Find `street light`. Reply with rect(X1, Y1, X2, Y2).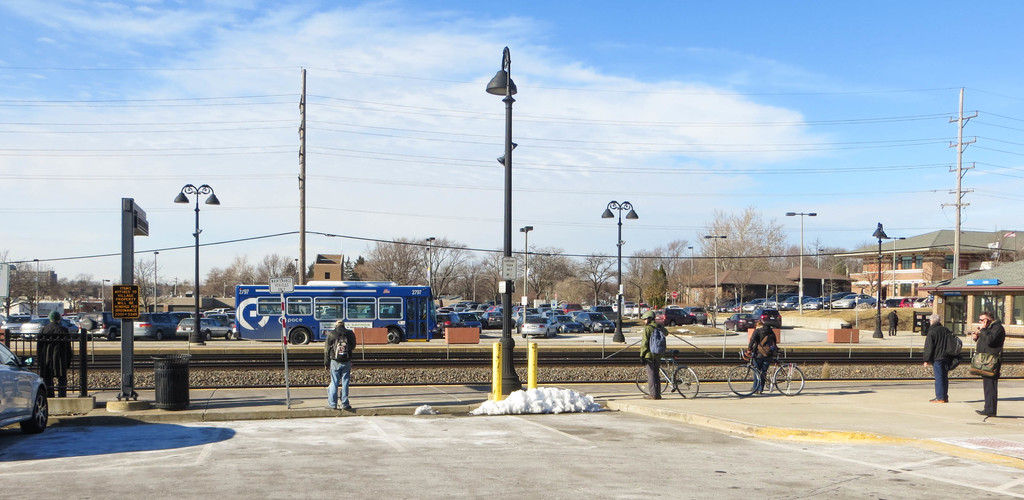
rect(150, 250, 158, 310).
